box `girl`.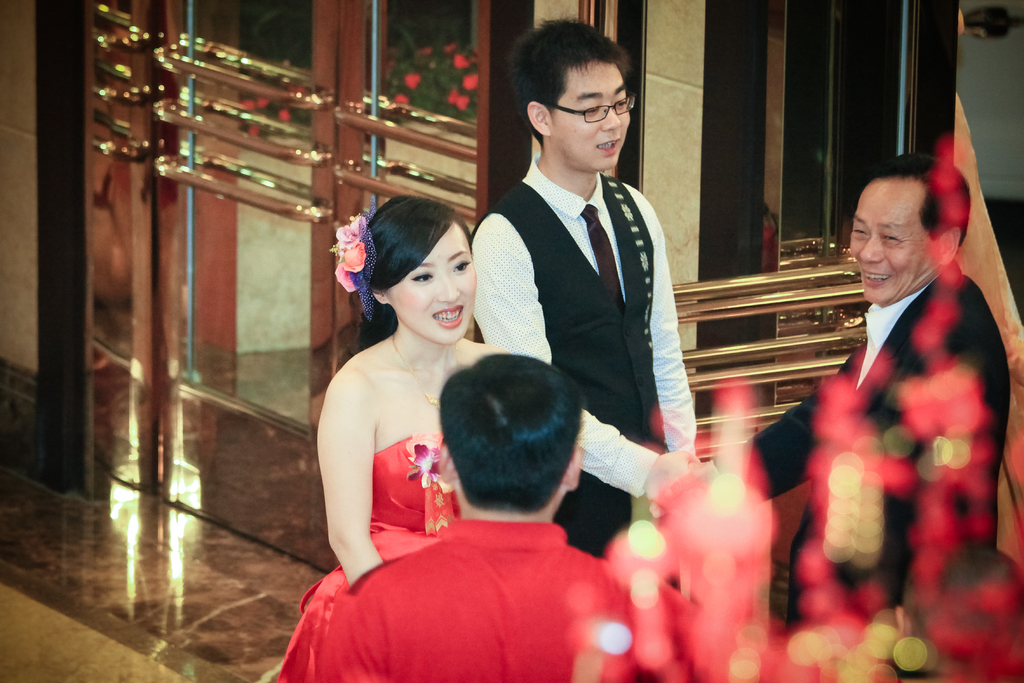
bbox=(311, 194, 531, 579).
